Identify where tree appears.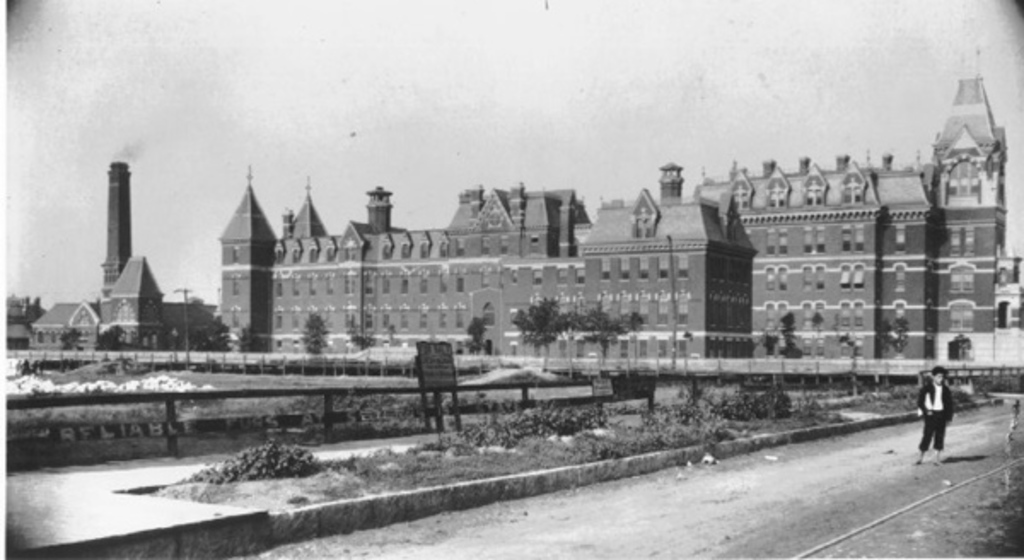
Appears at [58,328,80,353].
